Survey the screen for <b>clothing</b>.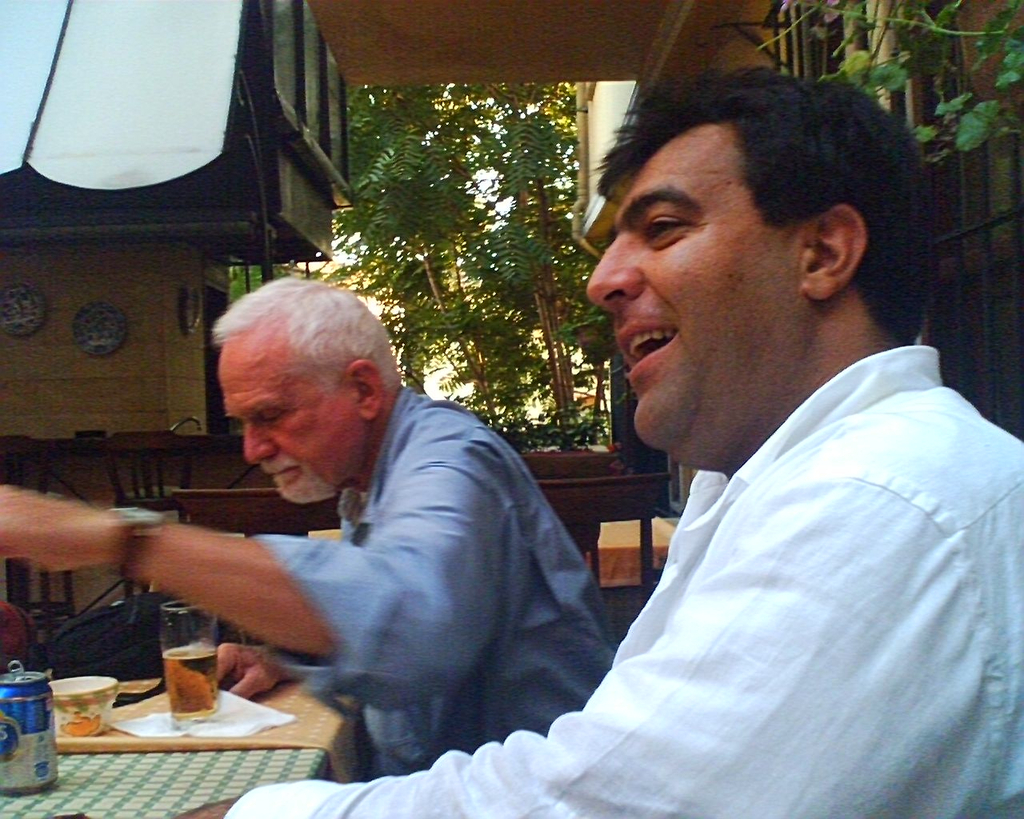
Survey found: BBox(224, 336, 1023, 818).
